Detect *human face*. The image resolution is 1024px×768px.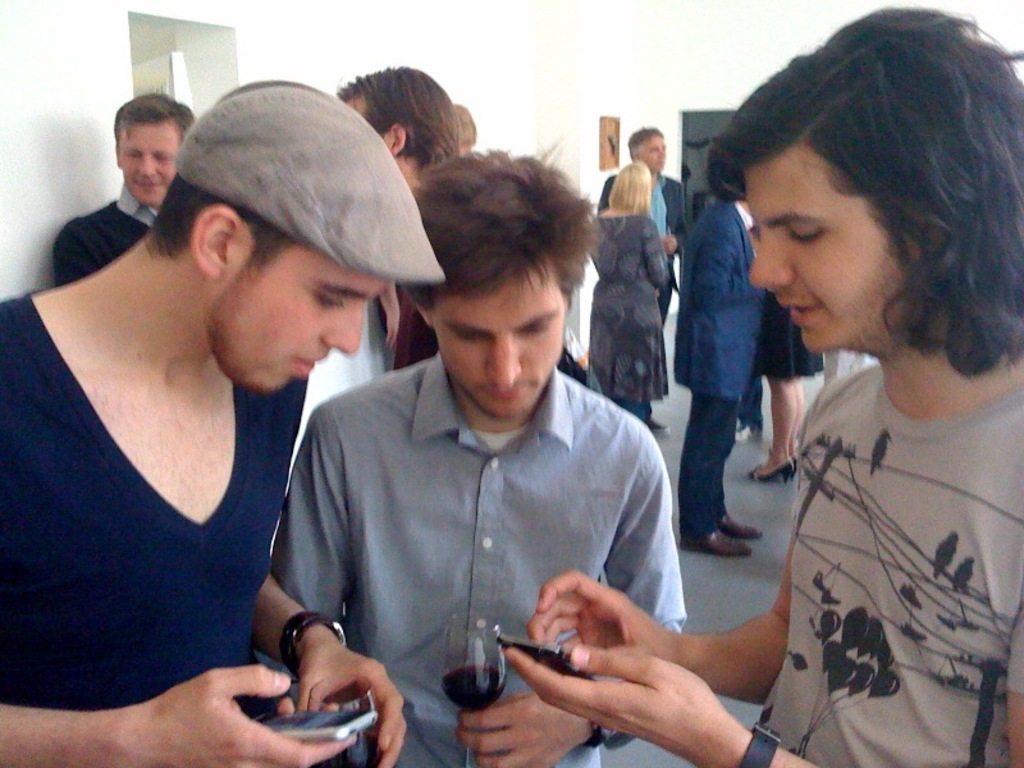
{"left": 119, "top": 124, "right": 183, "bottom": 211}.
